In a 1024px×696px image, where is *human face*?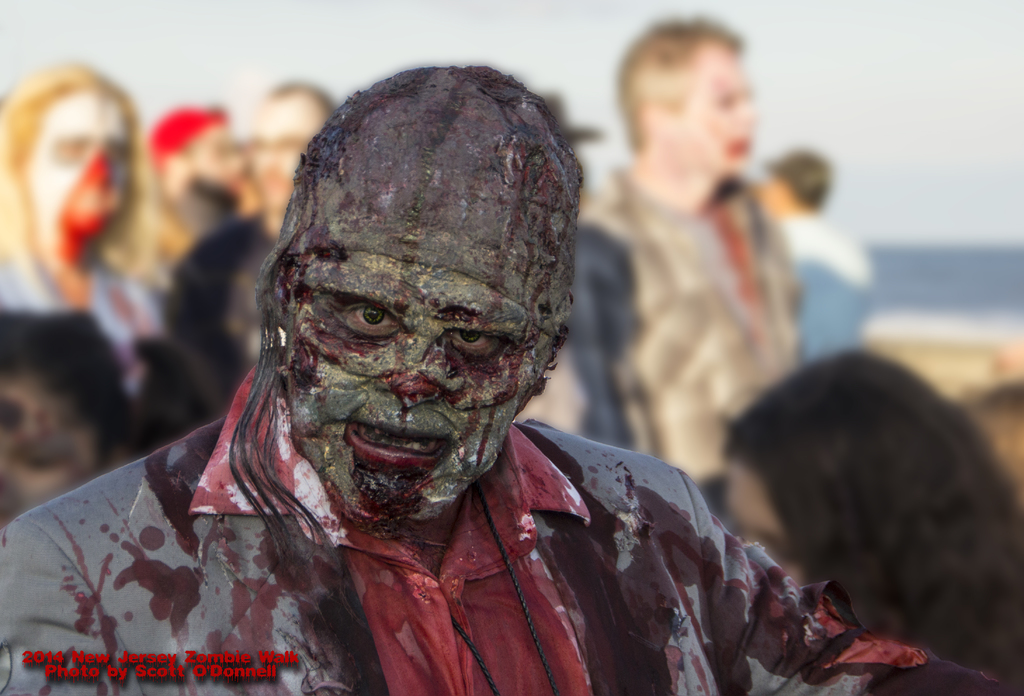
l=676, t=40, r=753, b=175.
